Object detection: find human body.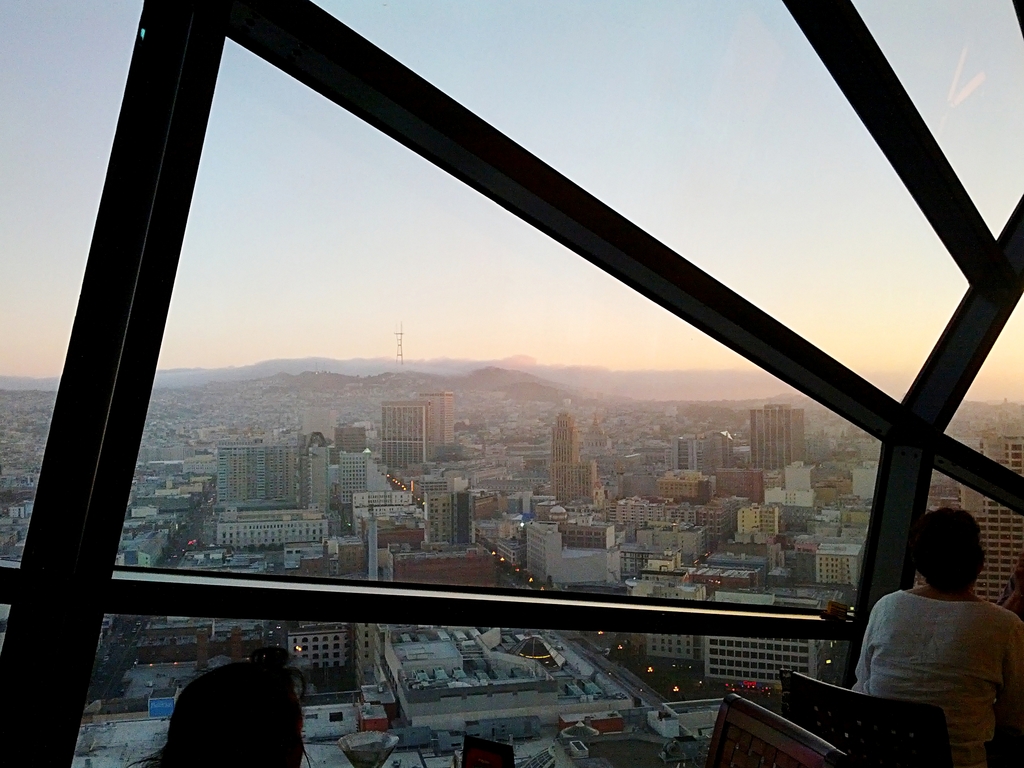
x1=812, y1=479, x2=1014, y2=751.
